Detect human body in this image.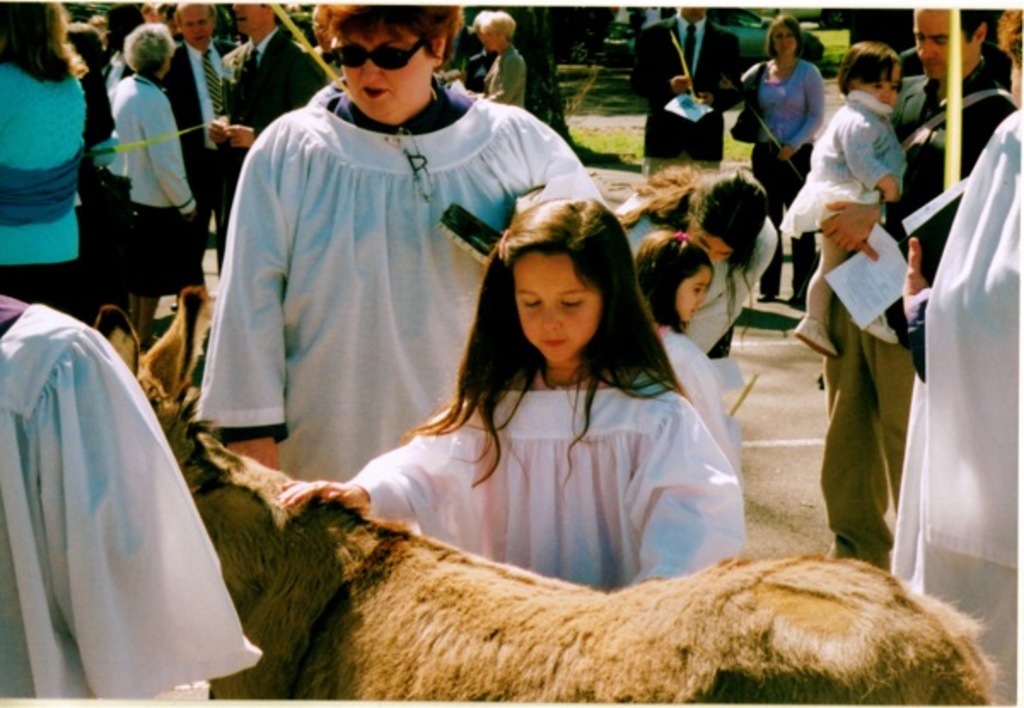
Detection: (left=469, top=0, right=526, bottom=102).
